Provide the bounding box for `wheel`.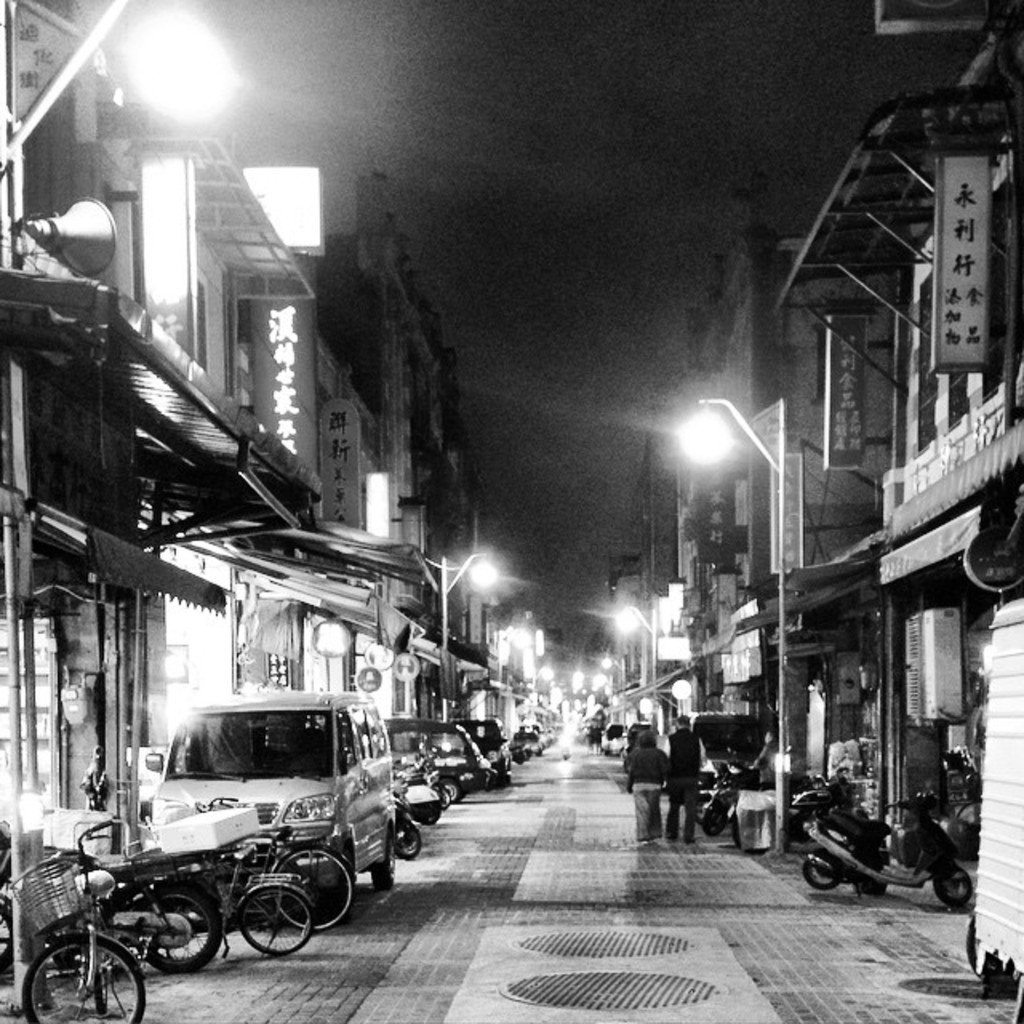
(x1=694, y1=800, x2=730, y2=850).
